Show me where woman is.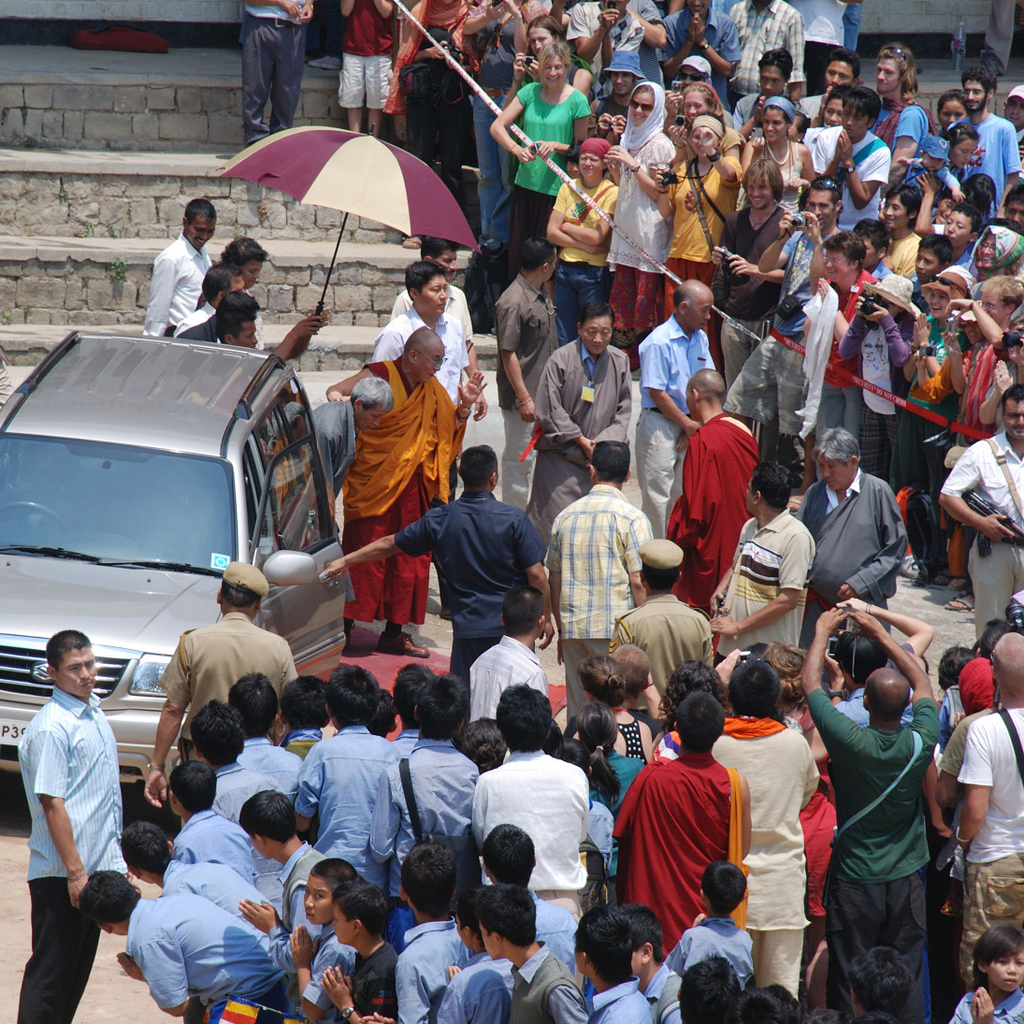
woman is at select_region(494, 39, 591, 293).
